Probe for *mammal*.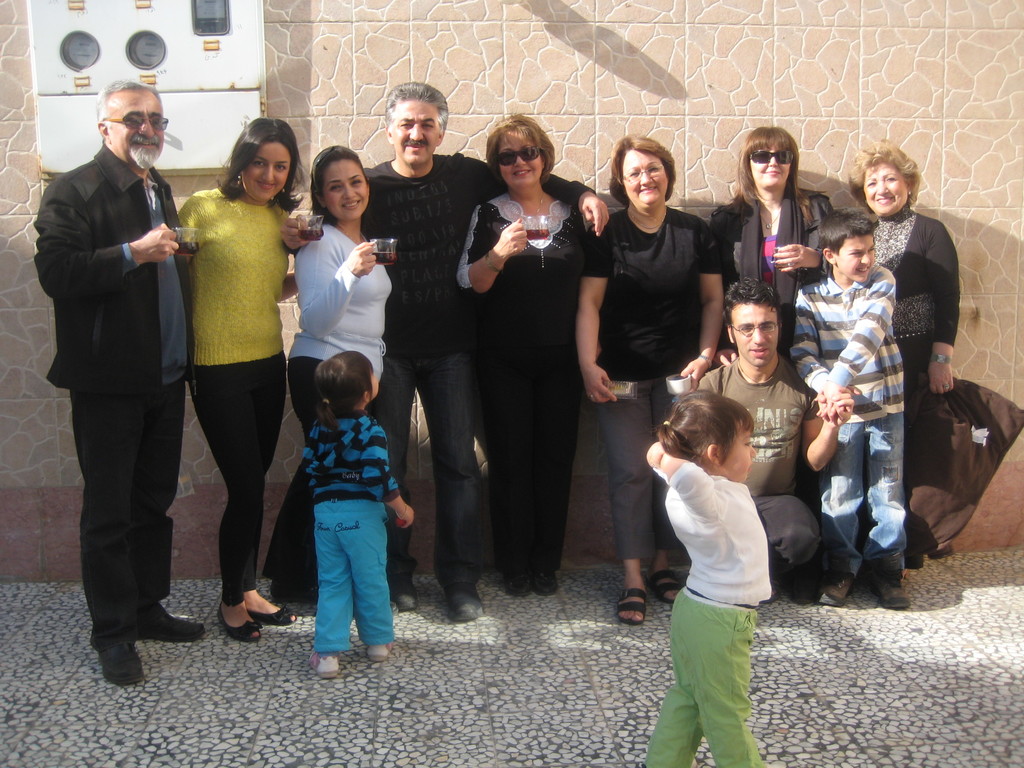
Probe result: <region>48, 77, 205, 695</region>.
